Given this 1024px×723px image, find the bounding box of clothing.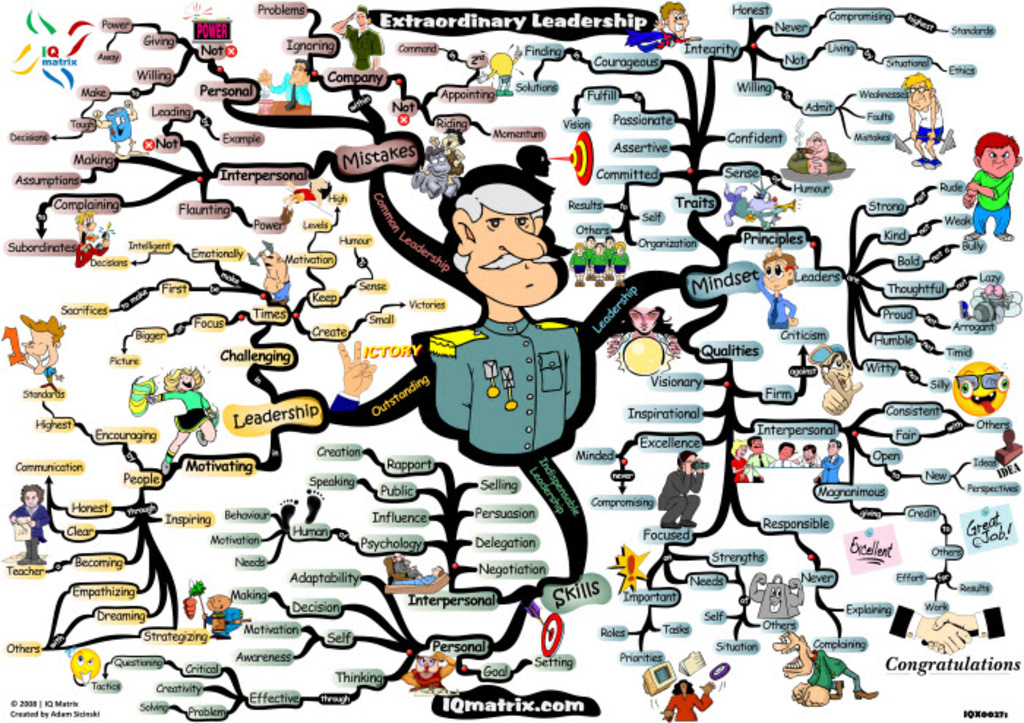
bbox=(911, 104, 945, 143).
